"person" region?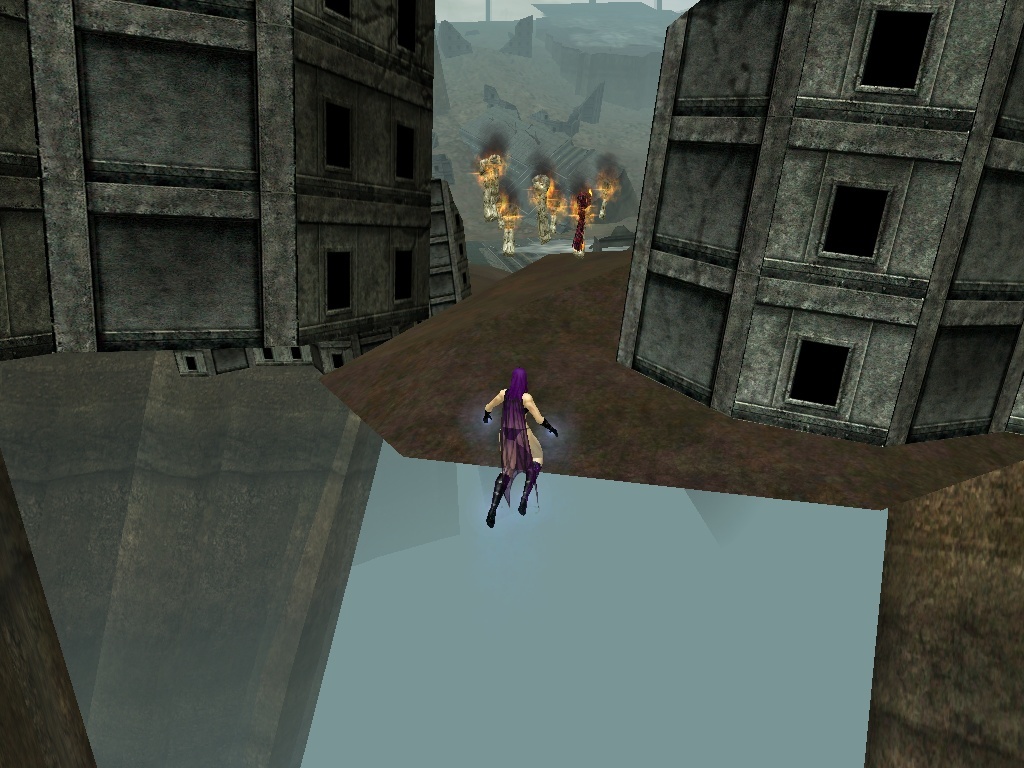
(left=481, top=371, right=569, bottom=531)
